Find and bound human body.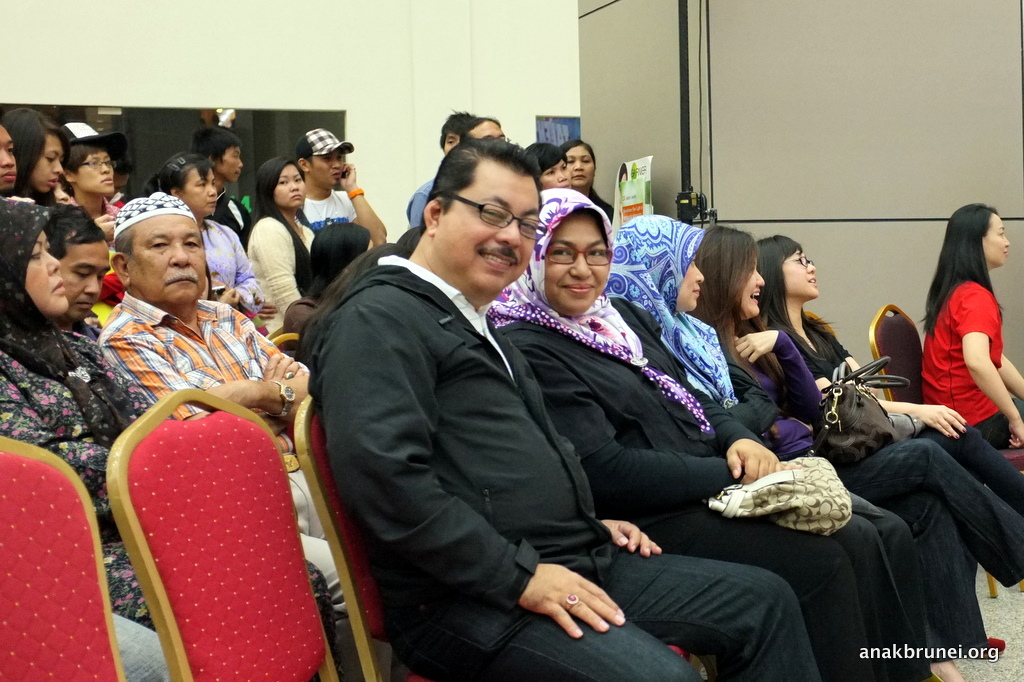
Bound: {"left": 459, "top": 112, "right": 509, "bottom": 143}.
